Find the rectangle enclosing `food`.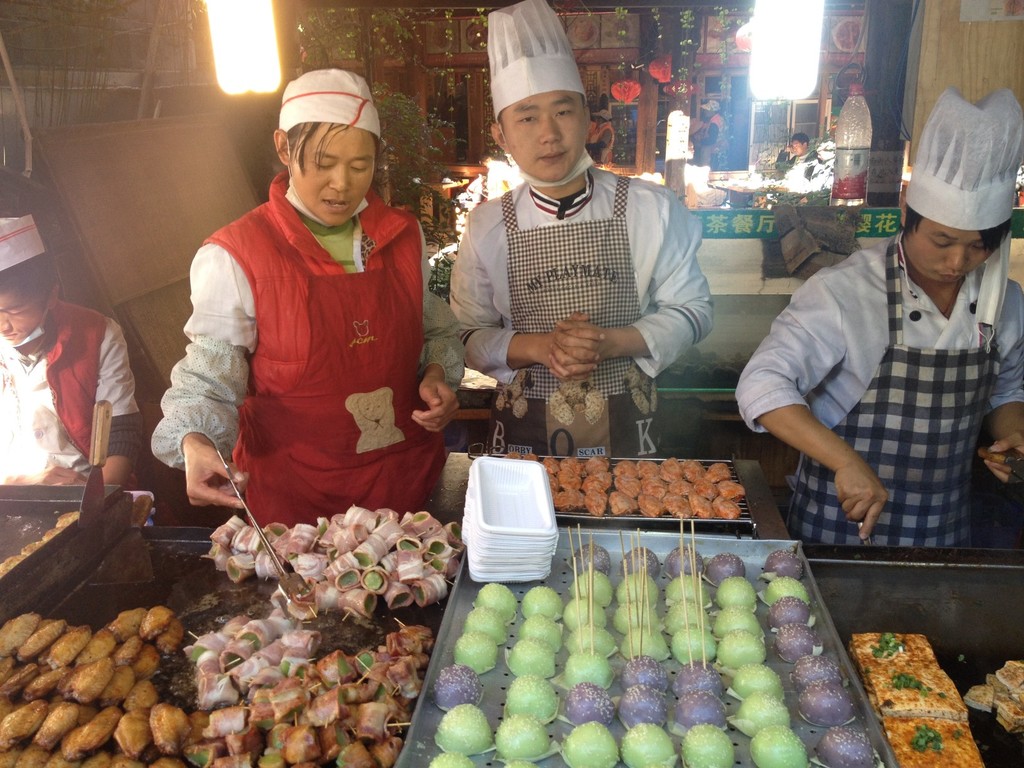
x1=635 y1=493 x2=664 y2=517.
